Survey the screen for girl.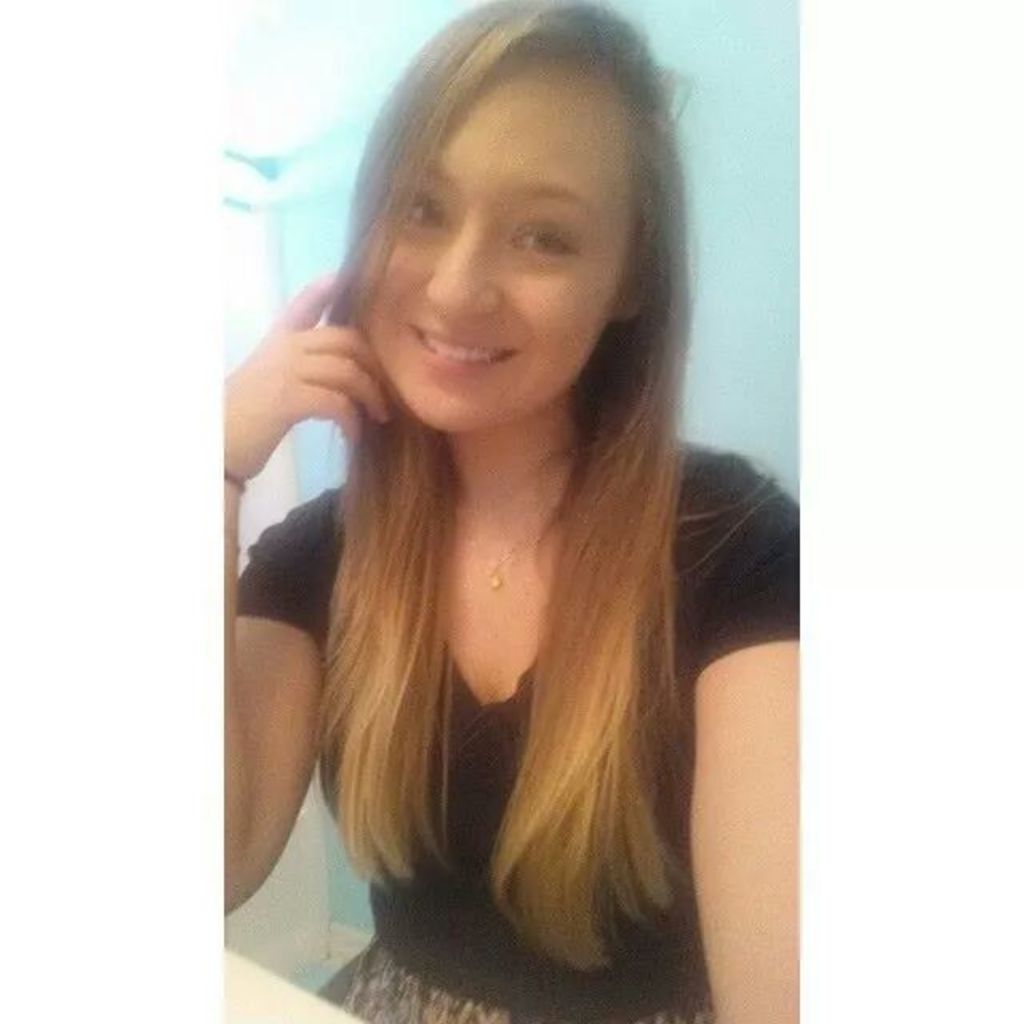
Survey found: 227,0,805,1022.
